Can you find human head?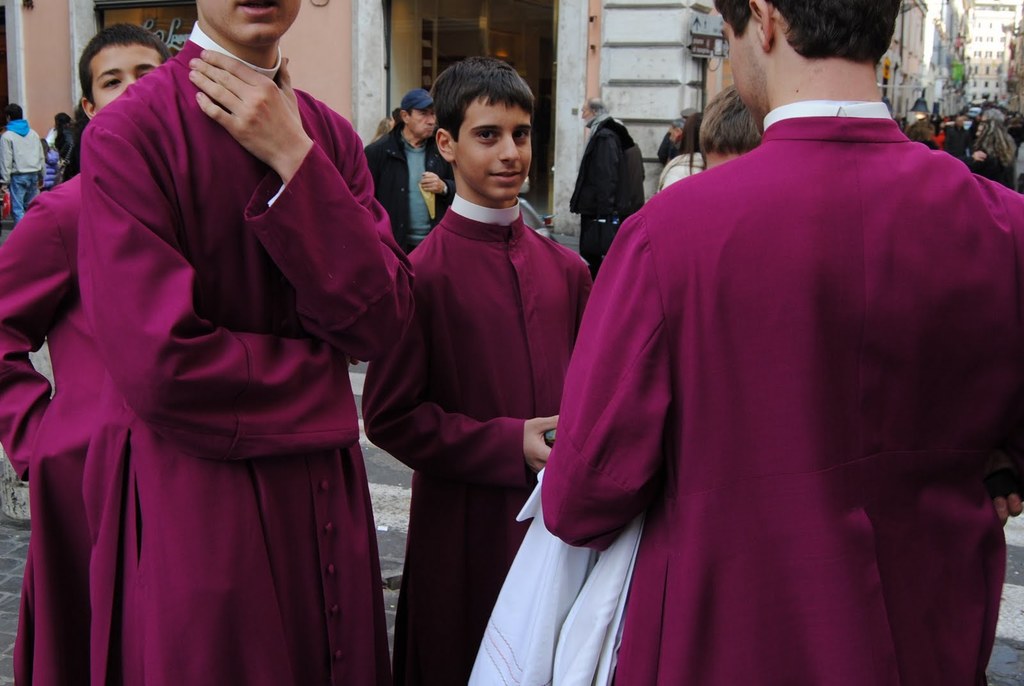
Yes, bounding box: select_region(668, 121, 689, 147).
